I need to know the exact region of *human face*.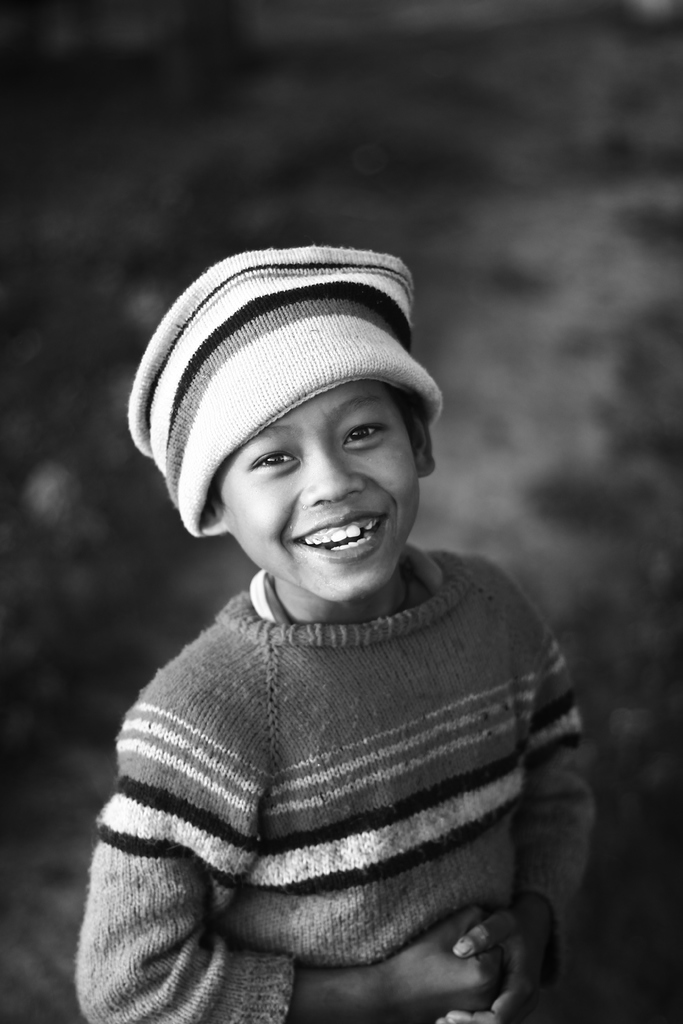
Region: x1=212 y1=378 x2=418 y2=607.
